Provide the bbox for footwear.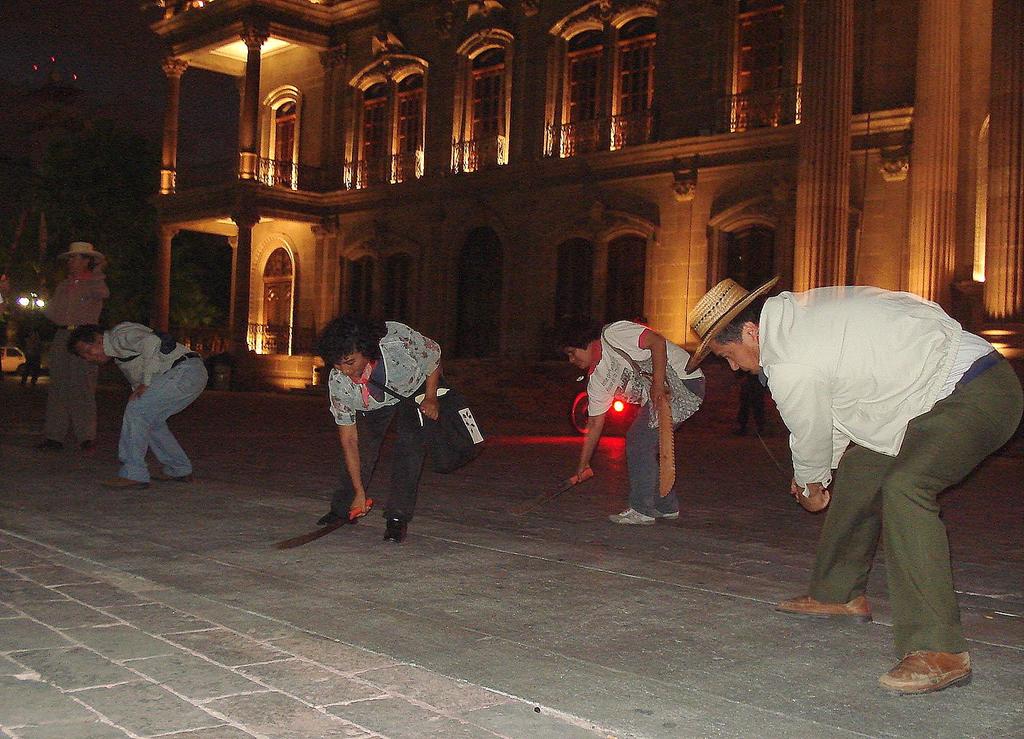
(101, 472, 148, 493).
